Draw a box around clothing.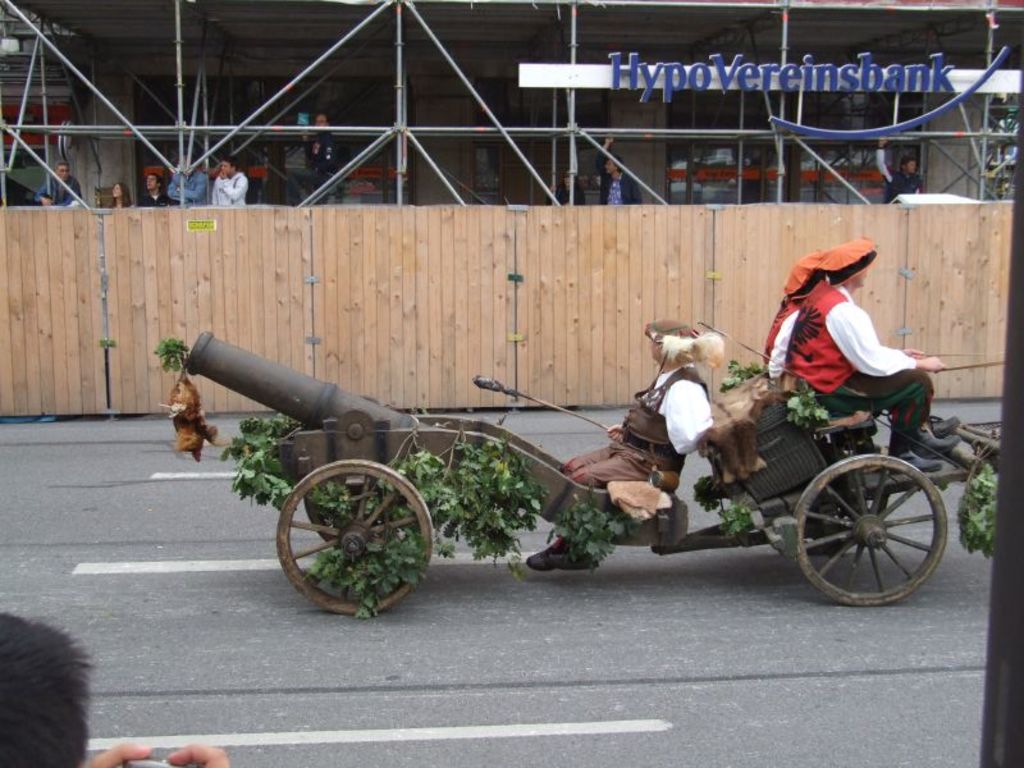
select_region(172, 164, 212, 197).
